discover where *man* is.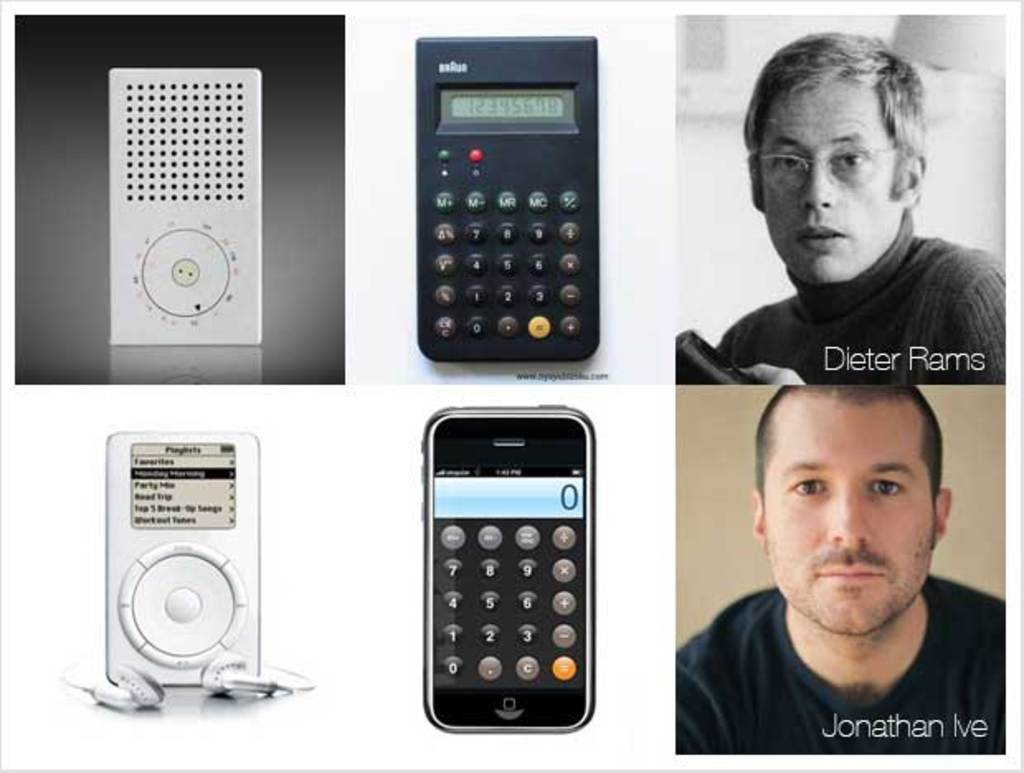
Discovered at bbox=[657, 357, 1003, 756].
